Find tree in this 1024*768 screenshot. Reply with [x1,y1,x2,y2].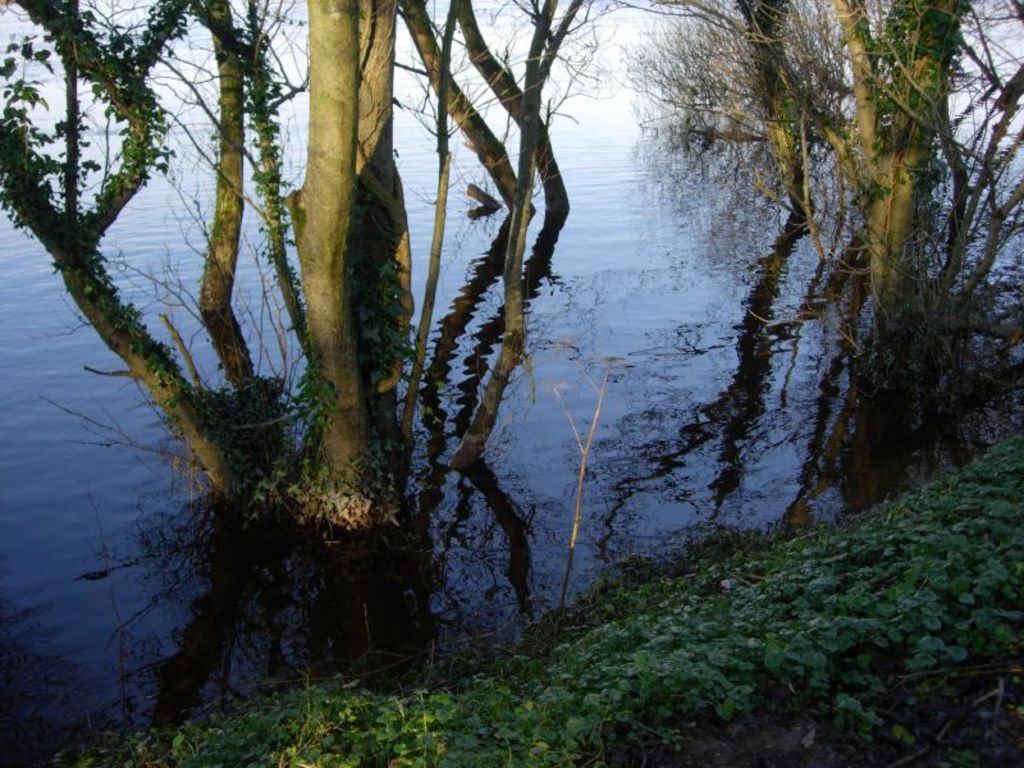
[625,0,1023,380].
